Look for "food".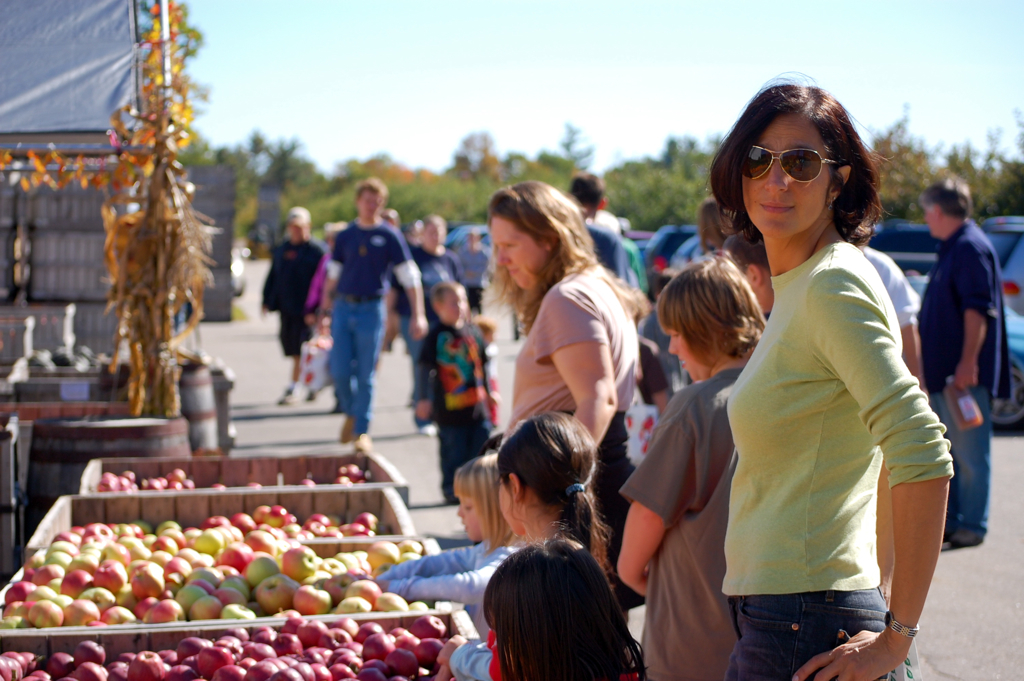
Found: [left=283, top=542, right=319, bottom=578].
